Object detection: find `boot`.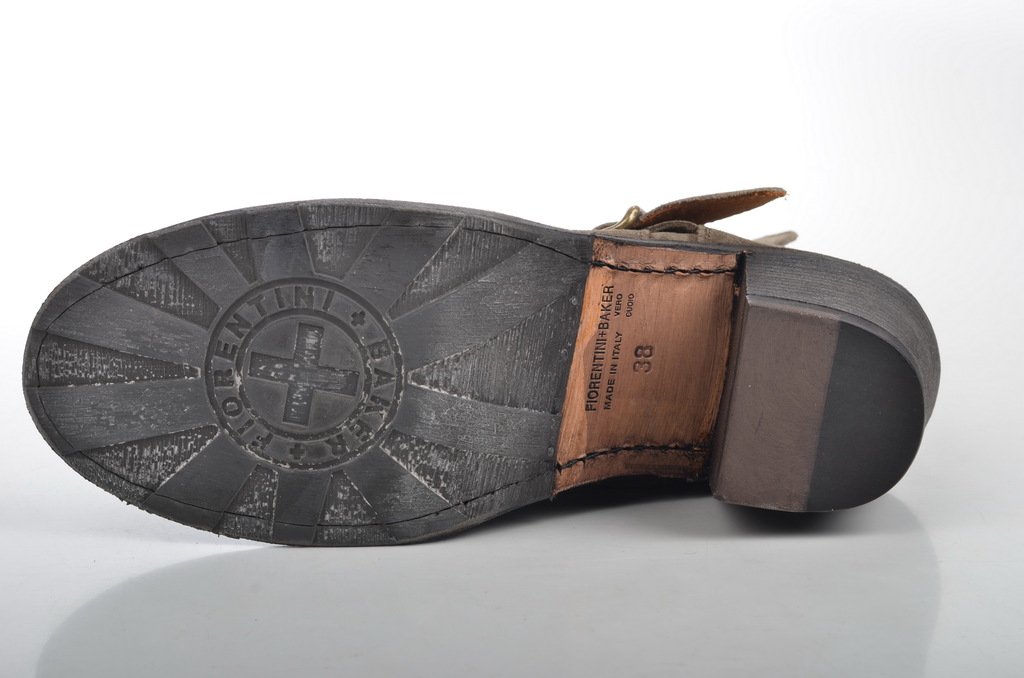
12, 184, 906, 566.
